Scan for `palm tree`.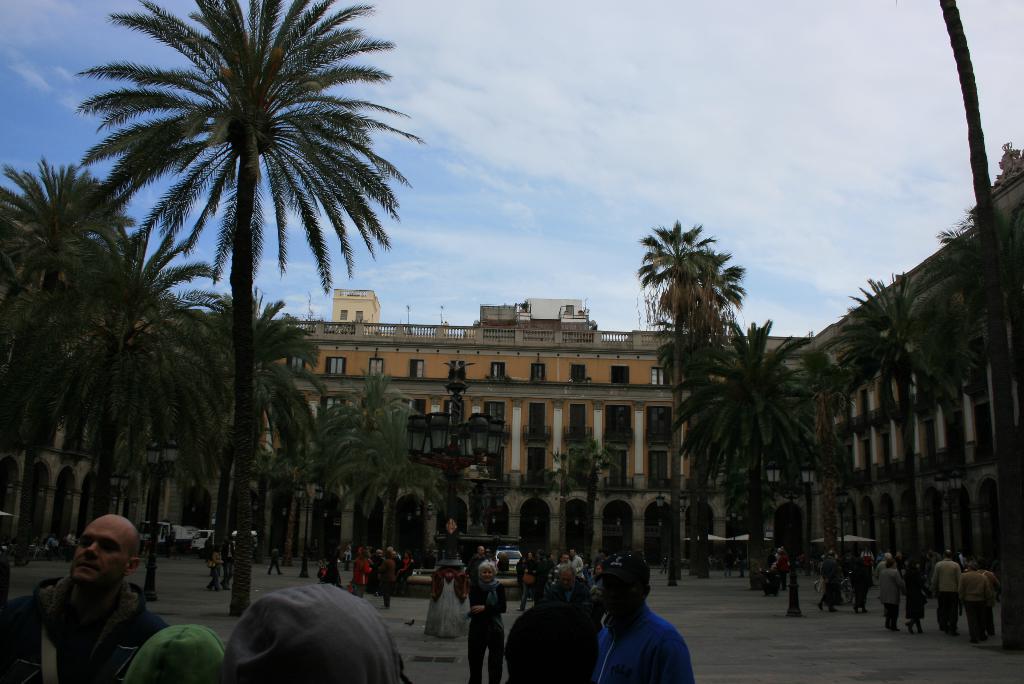
Scan result: 56,250,161,462.
